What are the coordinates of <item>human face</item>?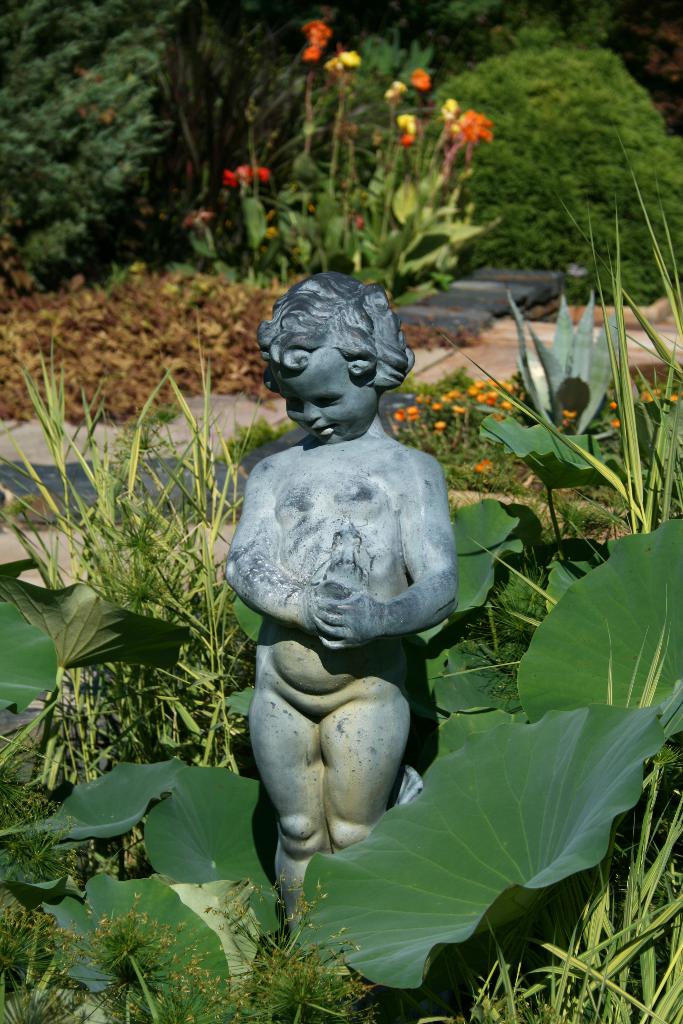
275:346:380:446.
